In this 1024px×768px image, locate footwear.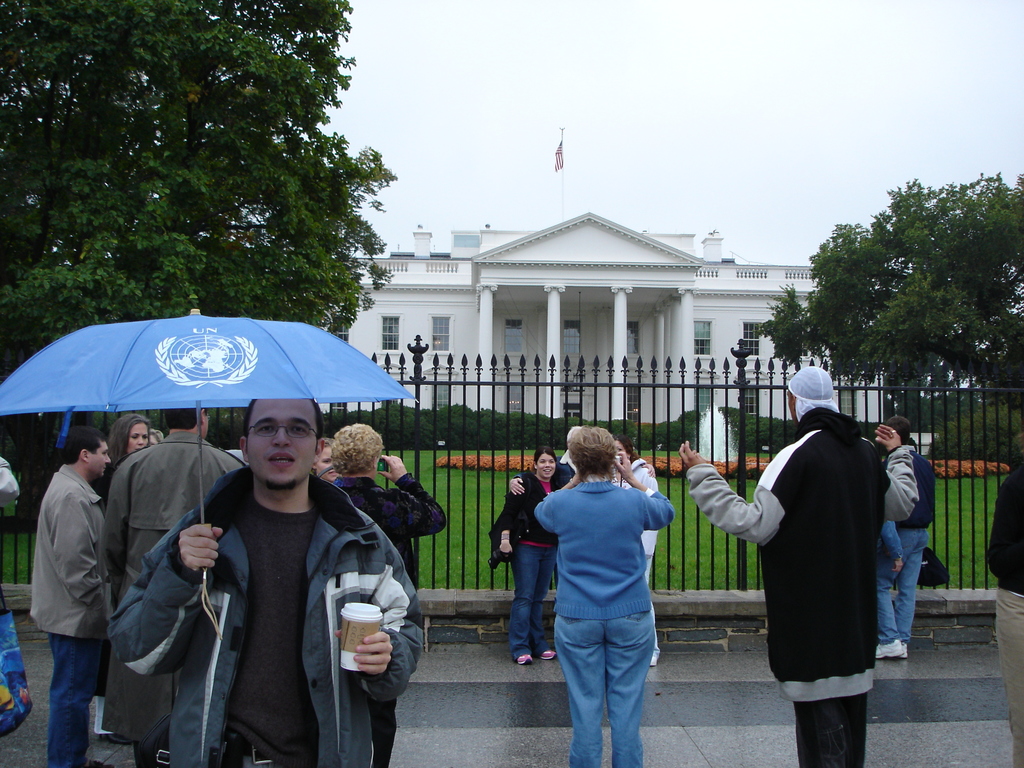
Bounding box: 649, 647, 661, 664.
